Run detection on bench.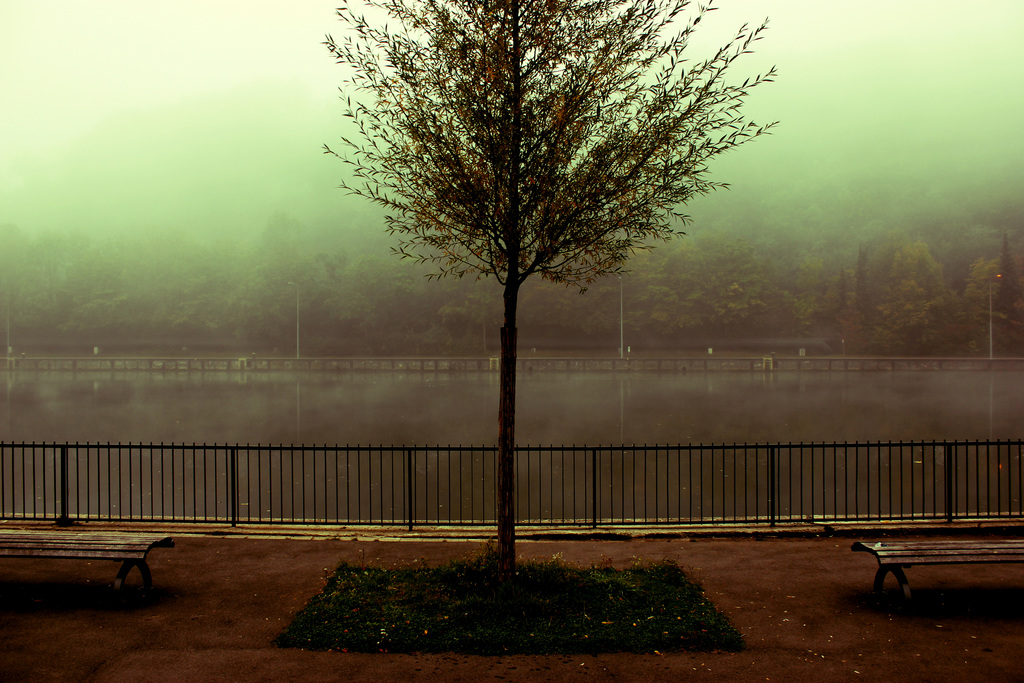
Result: box=[856, 538, 989, 606].
